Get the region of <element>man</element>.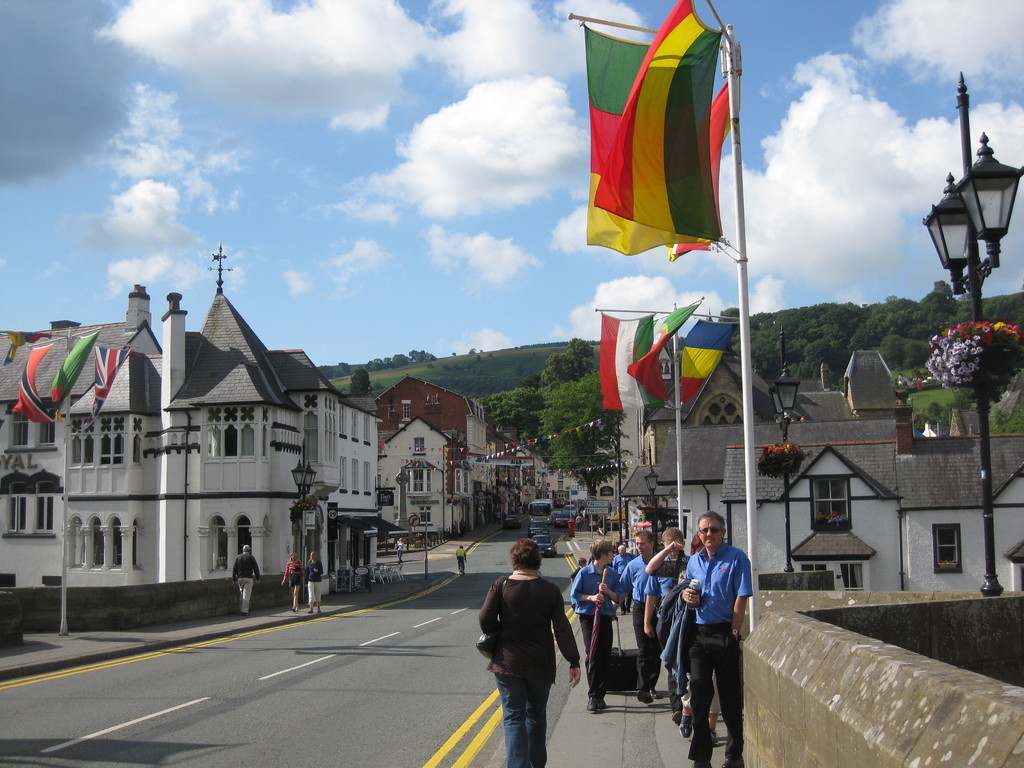
rect(646, 529, 691, 644).
